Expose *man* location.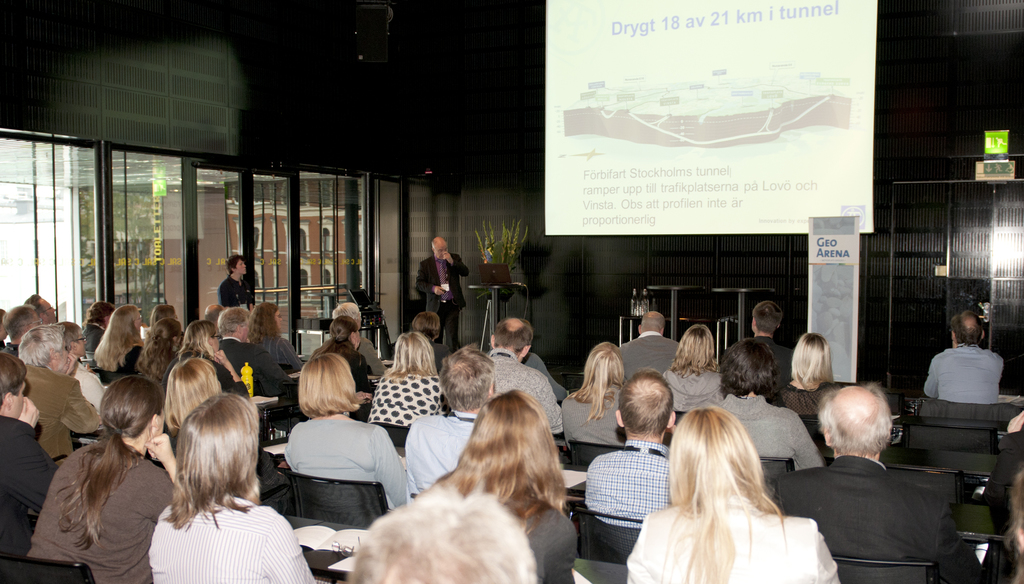
Exposed at 29, 292, 65, 320.
